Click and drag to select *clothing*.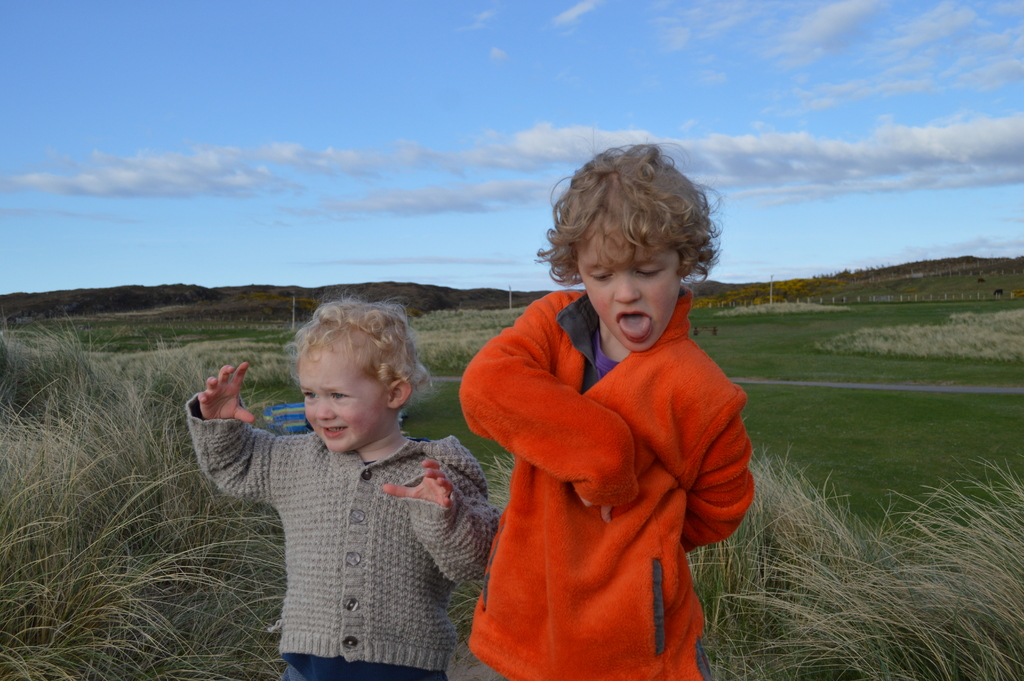
Selection: crop(459, 287, 759, 680).
